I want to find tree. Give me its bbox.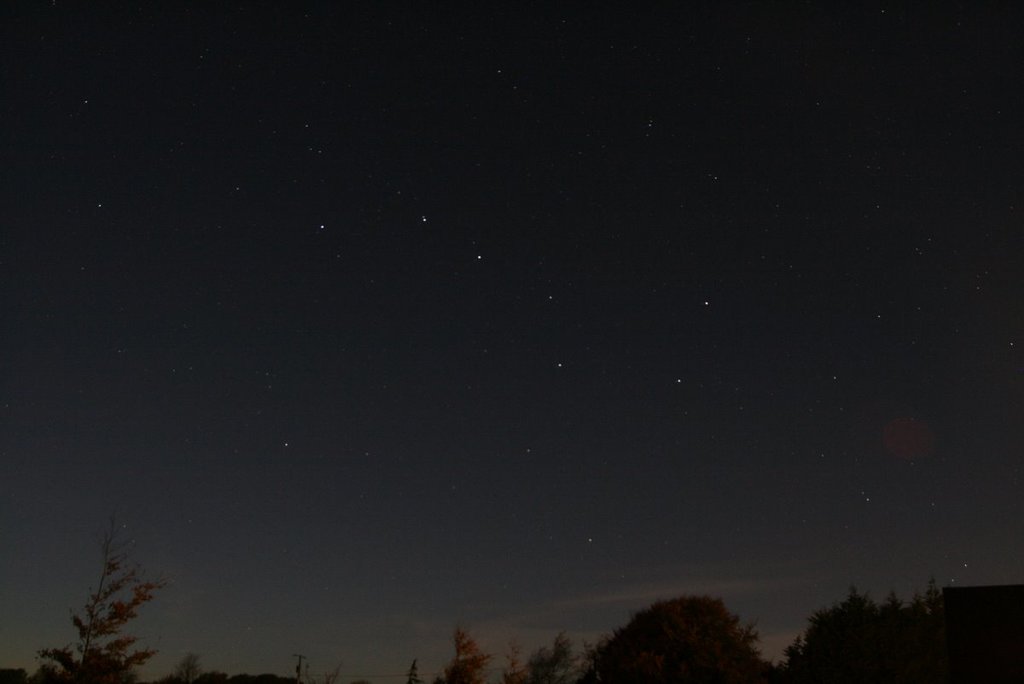
bbox=(27, 512, 172, 683).
